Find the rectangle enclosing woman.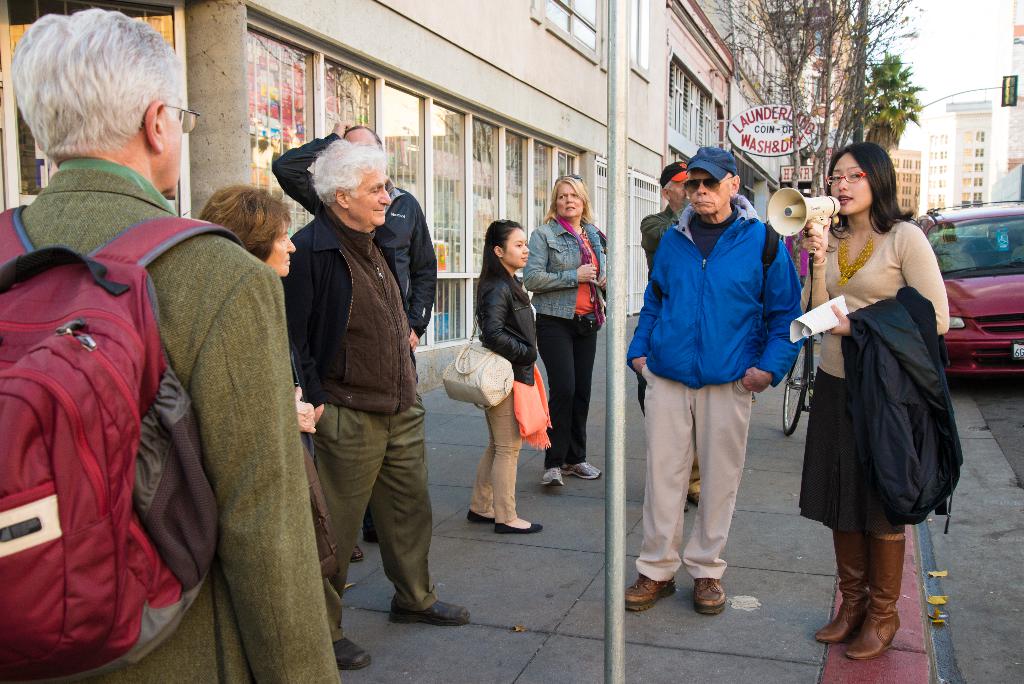
(522, 172, 612, 489).
